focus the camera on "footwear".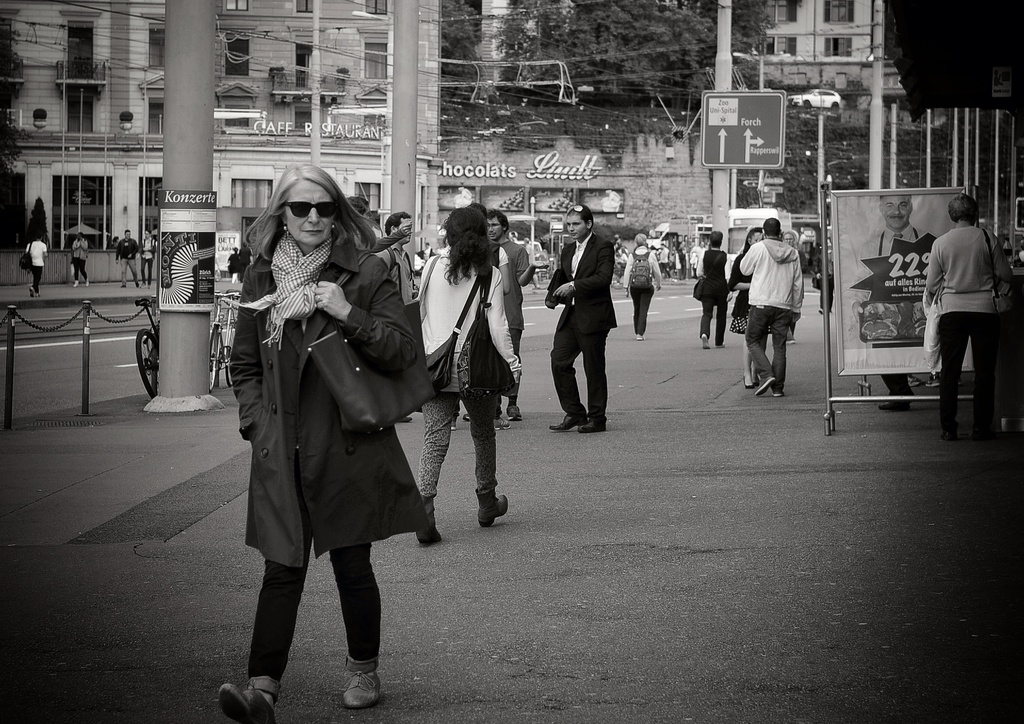
Focus region: select_region(72, 282, 77, 291).
